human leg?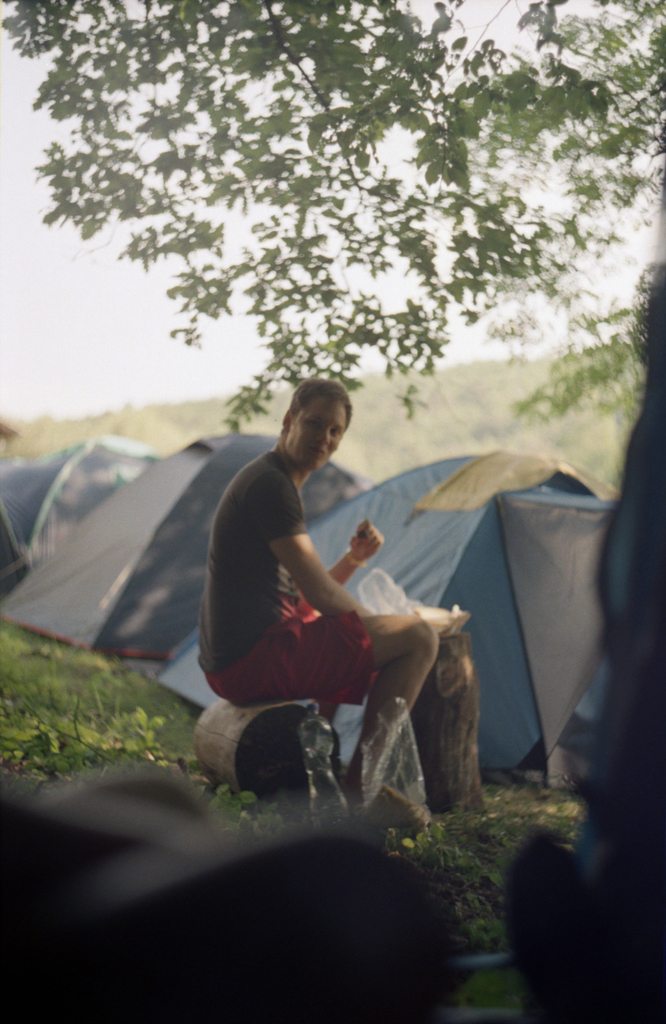
detection(296, 612, 439, 823)
